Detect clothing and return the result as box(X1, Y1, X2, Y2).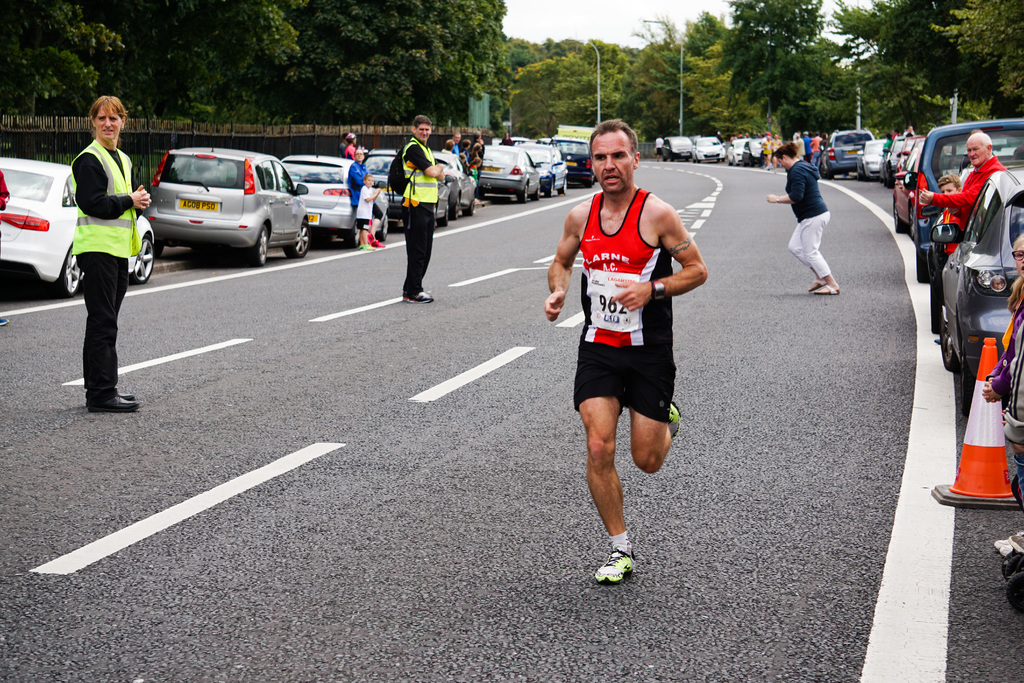
box(943, 215, 963, 258).
